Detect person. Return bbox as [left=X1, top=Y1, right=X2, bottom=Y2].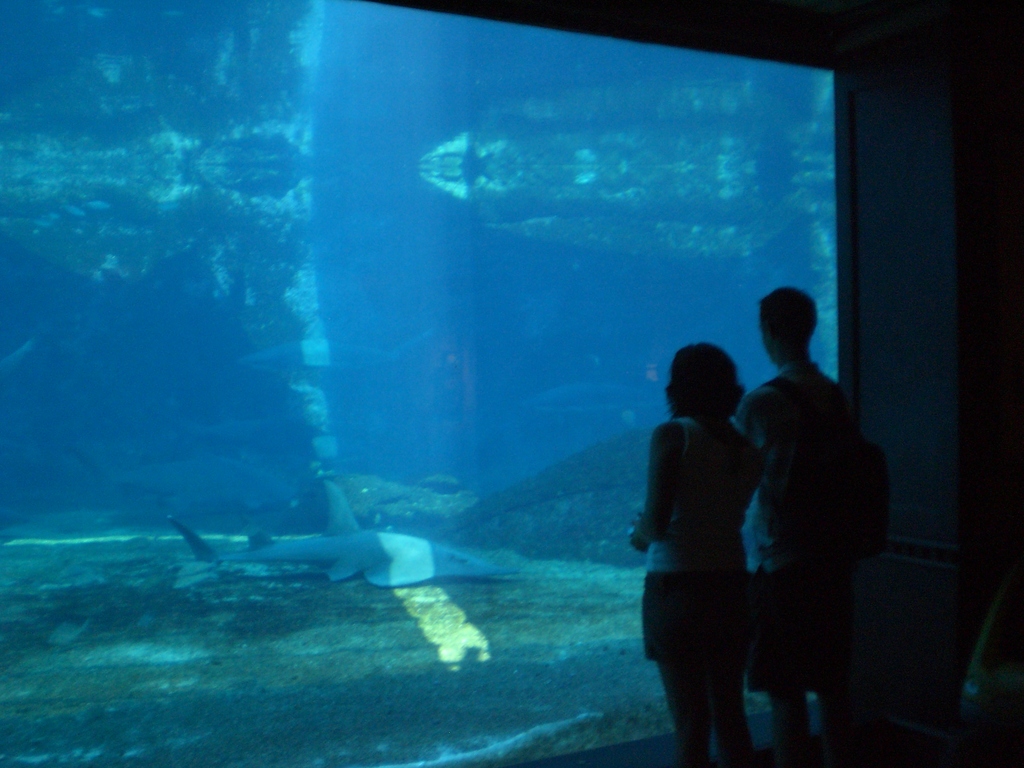
[left=737, top=289, right=852, bottom=767].
